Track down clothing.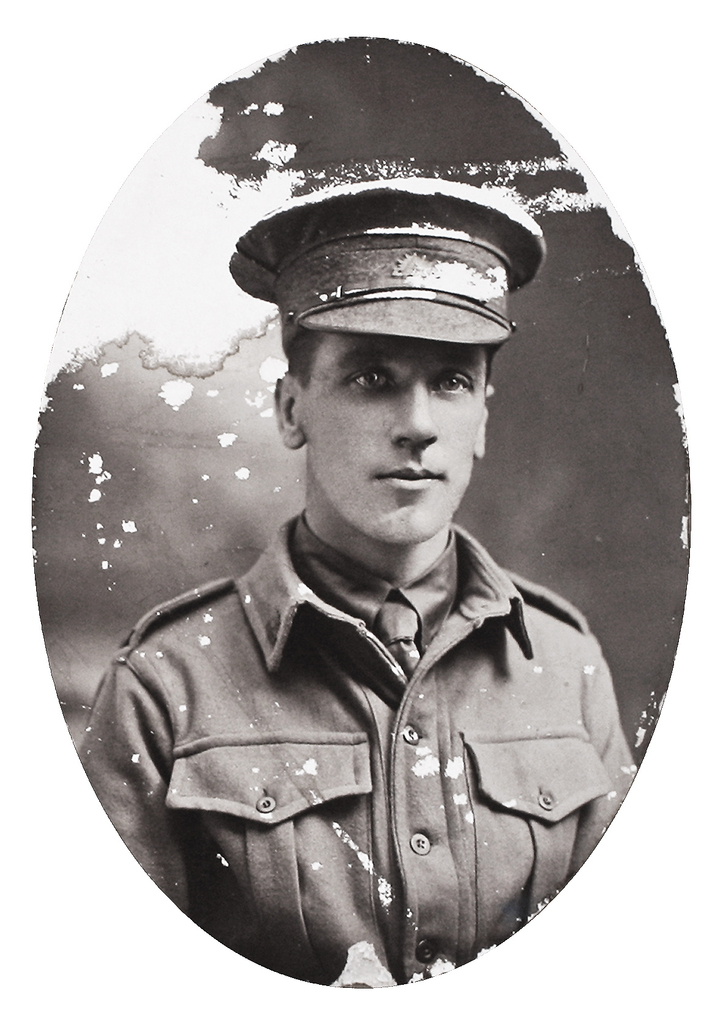
Tracked to 70 518 659 947.
